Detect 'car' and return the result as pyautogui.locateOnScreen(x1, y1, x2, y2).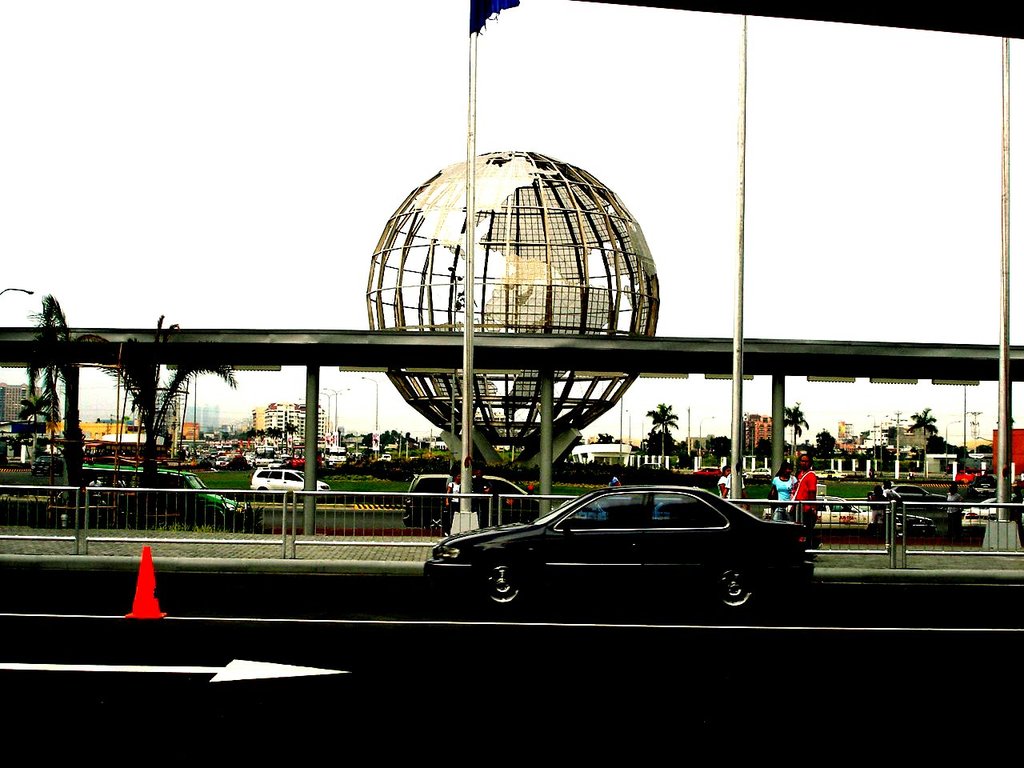
pyautogui.locateOnScreen(33, 457, 66, 474).
